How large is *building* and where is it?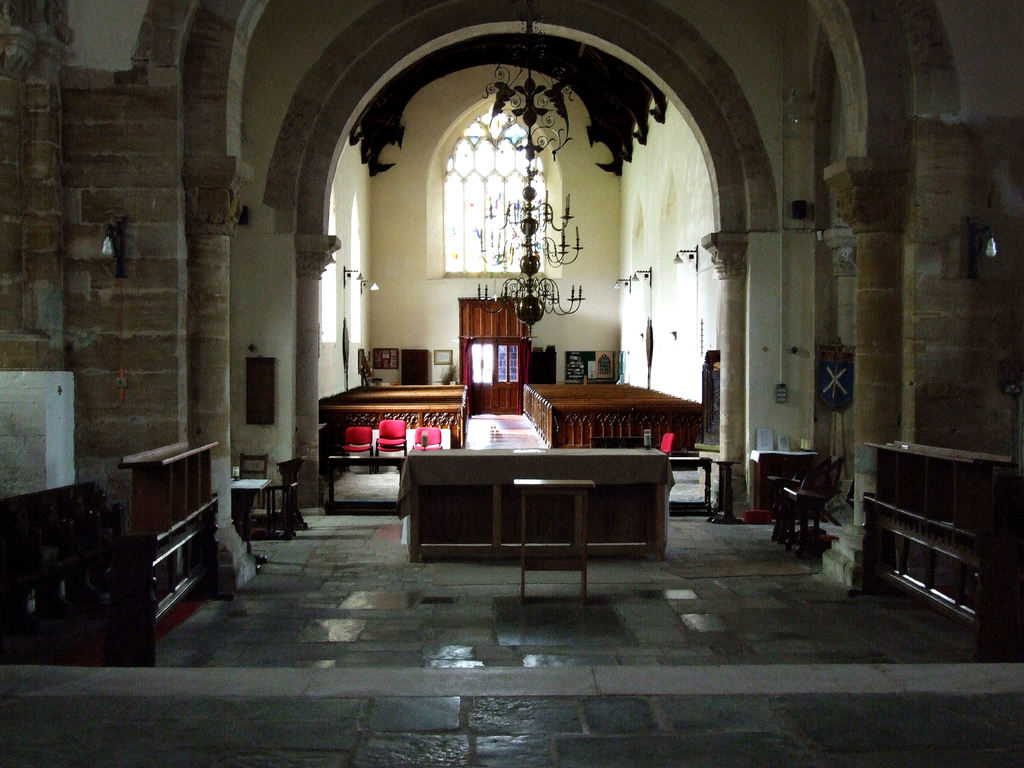
Bounding box: l=0, t=0, r=1023, b=767.
